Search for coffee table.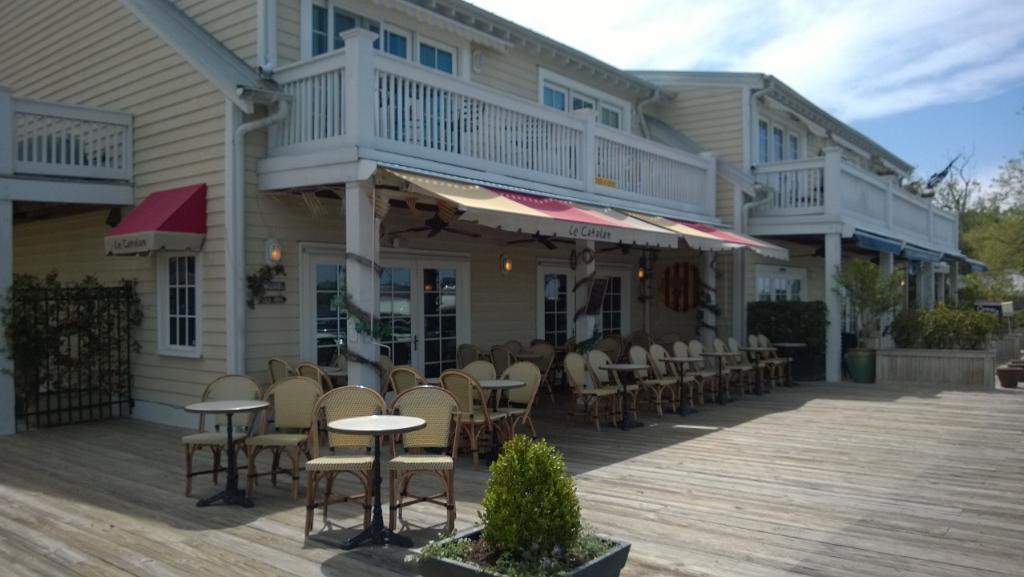
Found at box(661, 349, 704, 441).
